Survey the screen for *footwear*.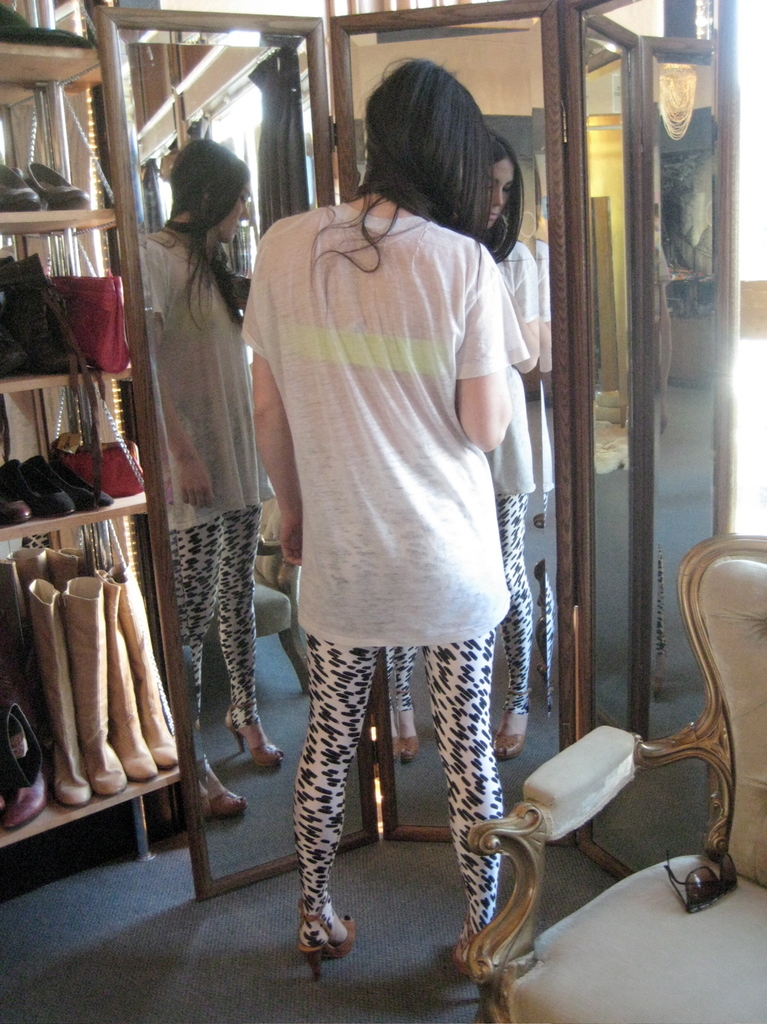
Survey found: bbox(456, 939, 502, 990).
